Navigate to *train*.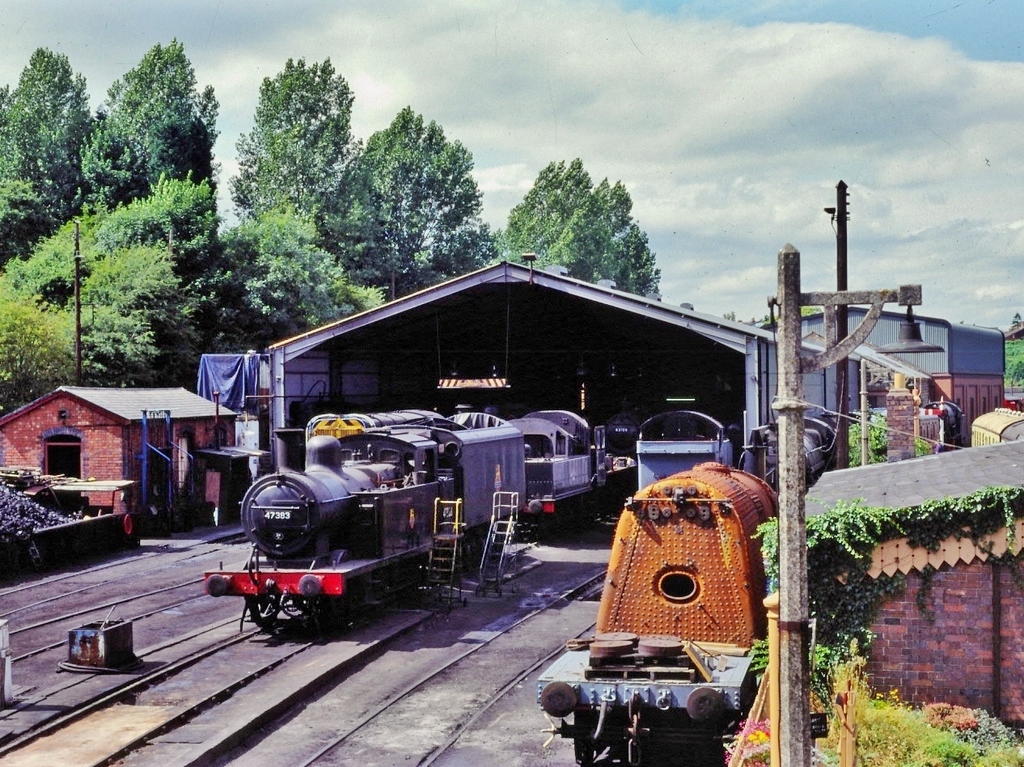
Navigation target: BBox(632, 405, 741, 490).
